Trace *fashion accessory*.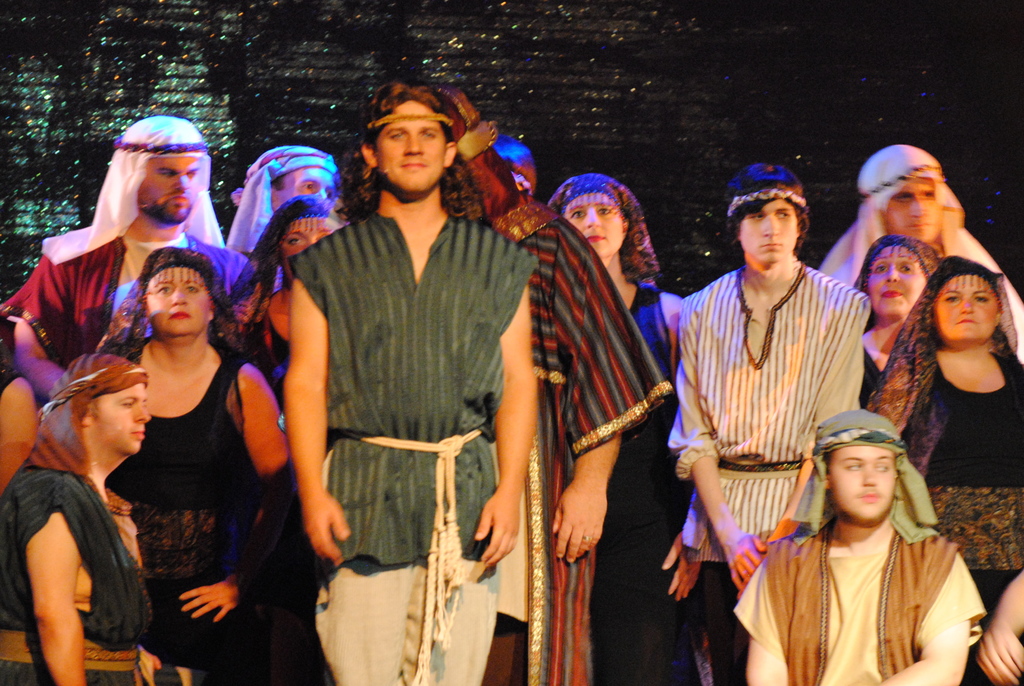
Traced to {"x1": 230, "y1": 192, "x2": 338, "y2": 356}.
